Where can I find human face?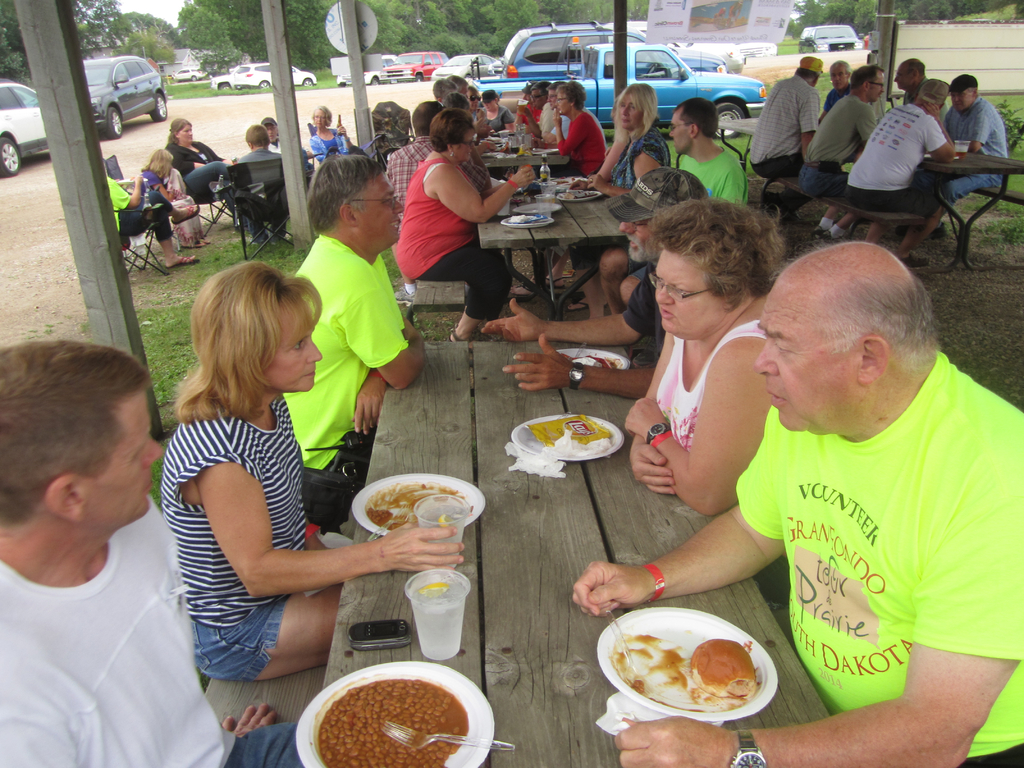
You can find it at {"left": 78, "top": 390, "right": 163, "bottom": 514}.
